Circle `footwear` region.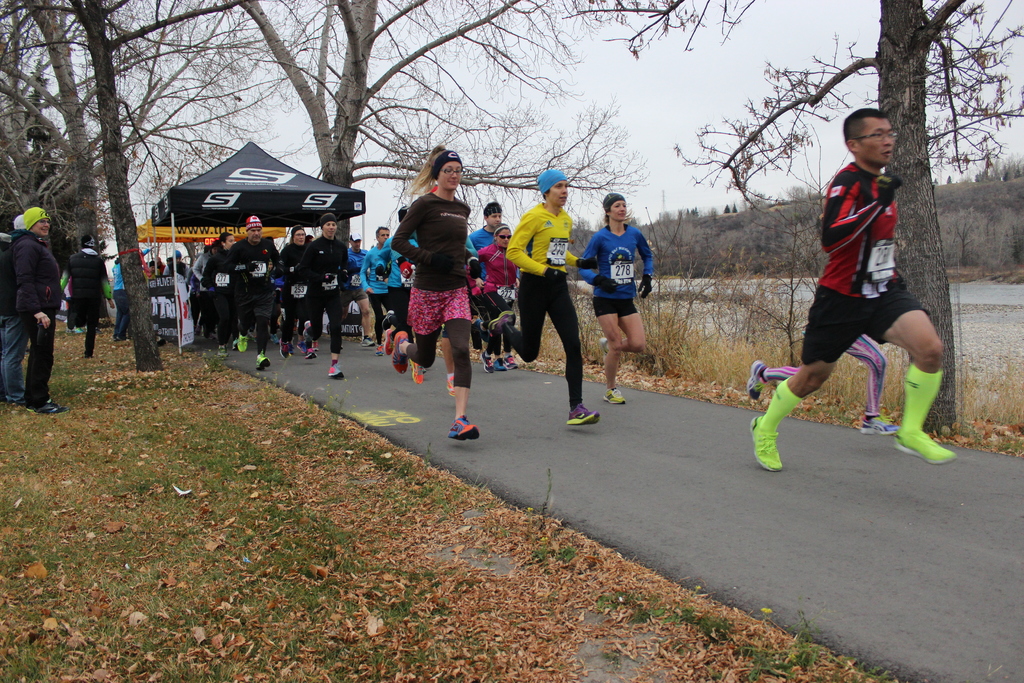
Region: <box>410,361,422,386</box>.
